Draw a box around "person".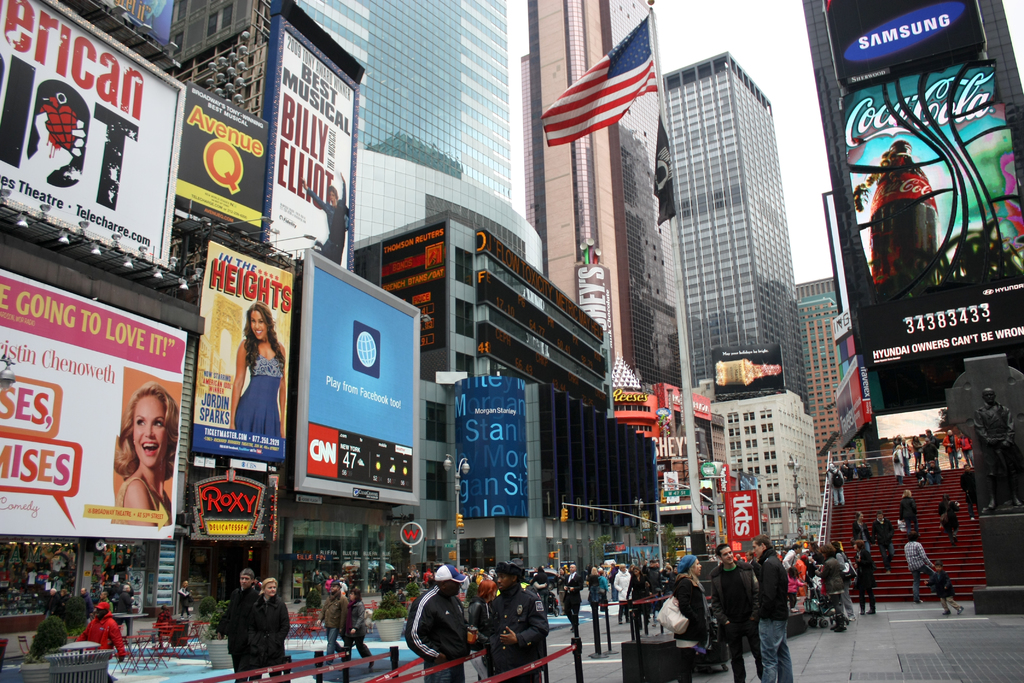
bbox=(116, 584, 134, 634).
